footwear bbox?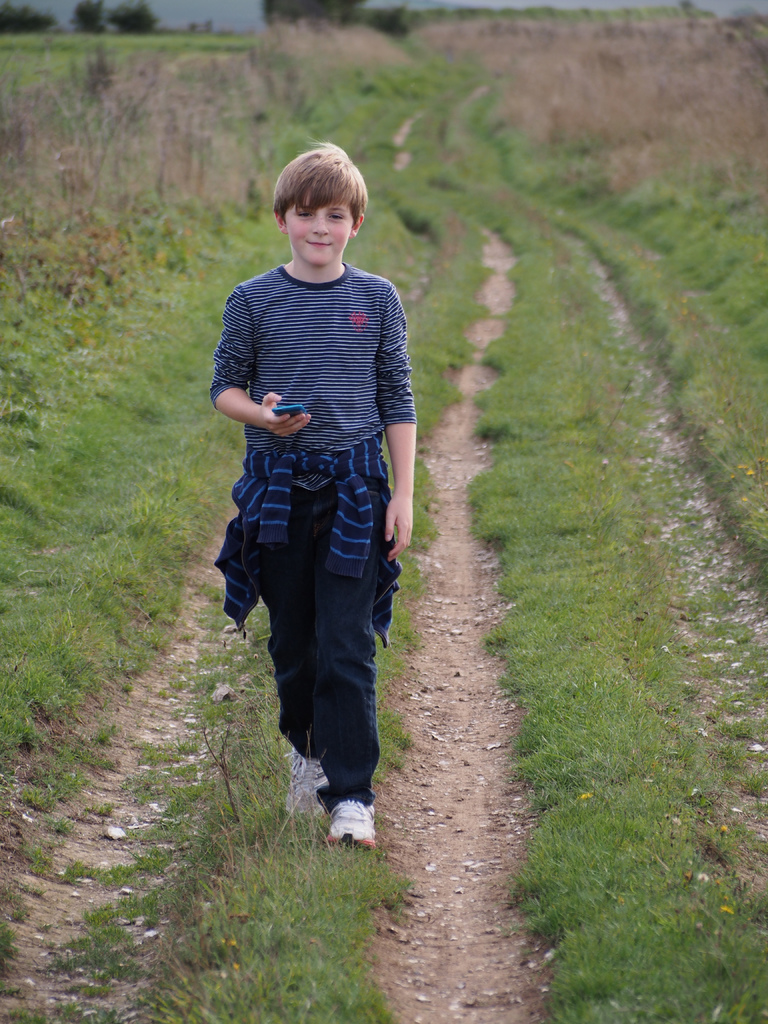
(279,737,328,819)
